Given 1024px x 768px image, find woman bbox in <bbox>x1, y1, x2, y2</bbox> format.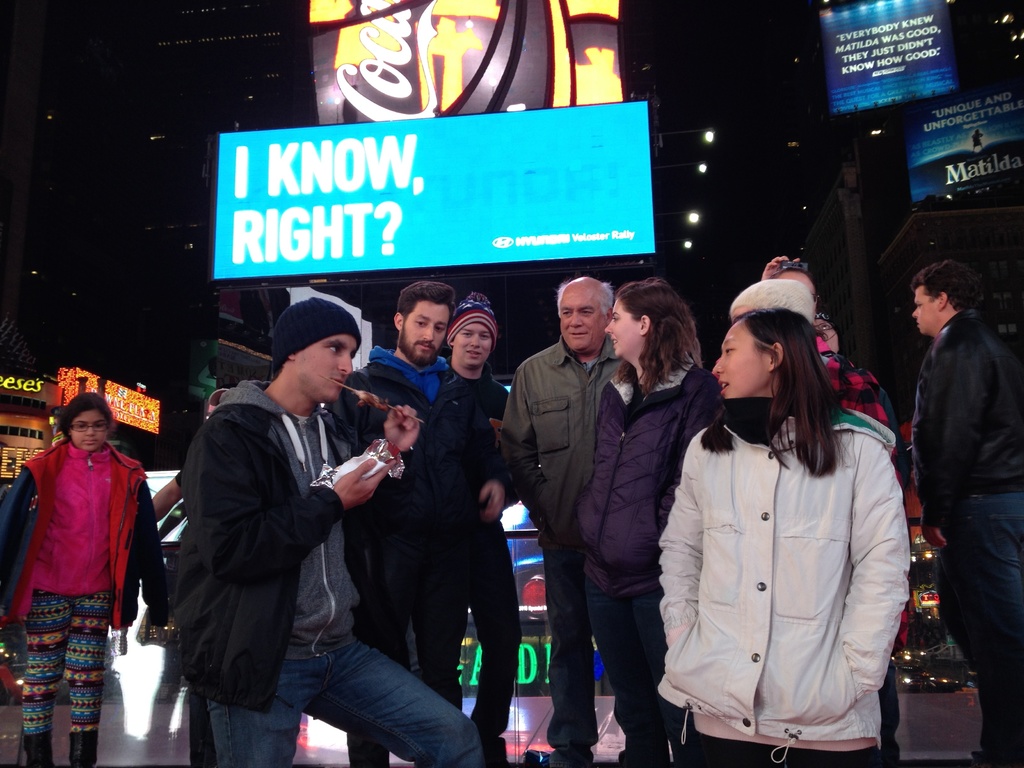
<bbox>0, 392, 172, 767</bbox>.
